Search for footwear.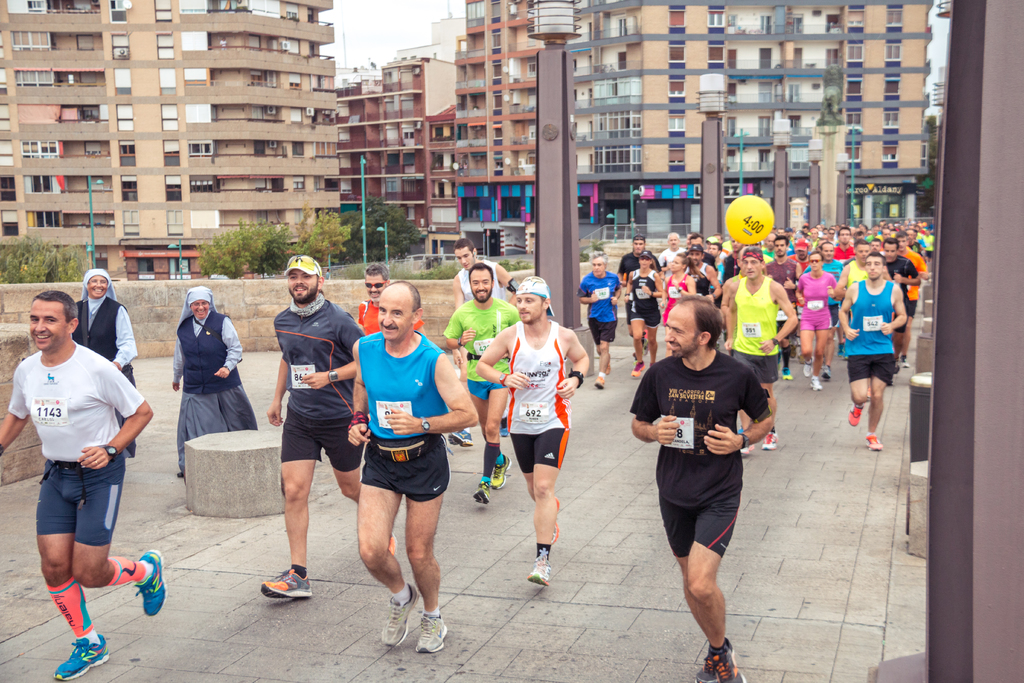
Found at l=760, t=432, r=779, b=451.
